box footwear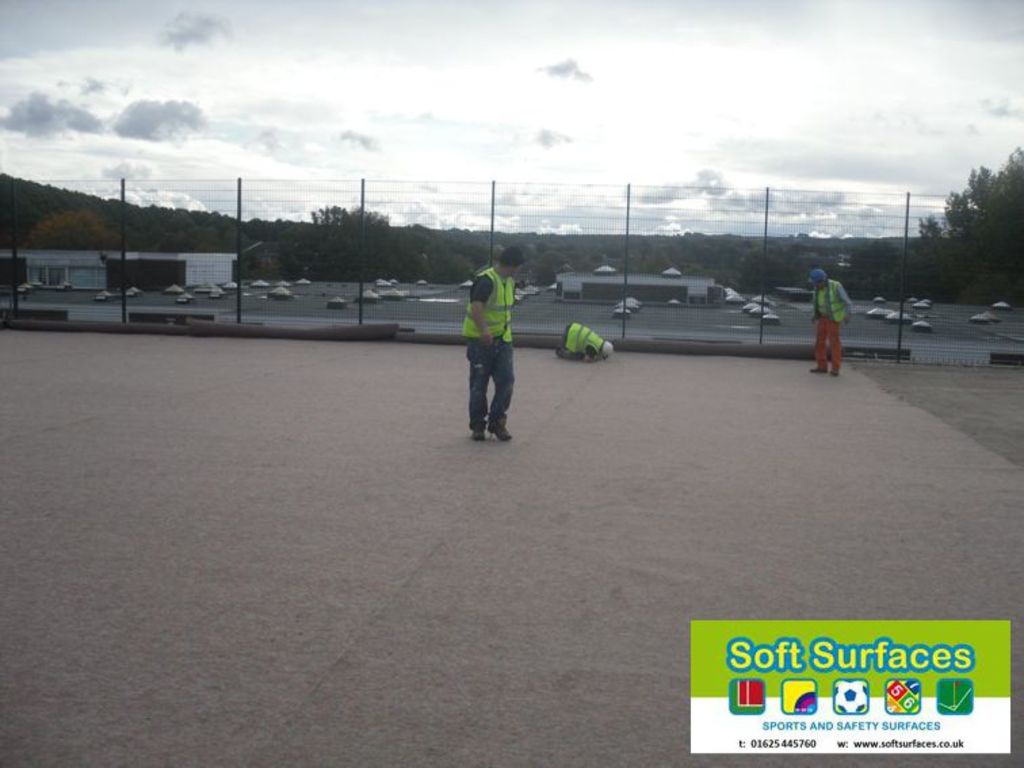
x1=824 y1=362 x2=838 y2=377
